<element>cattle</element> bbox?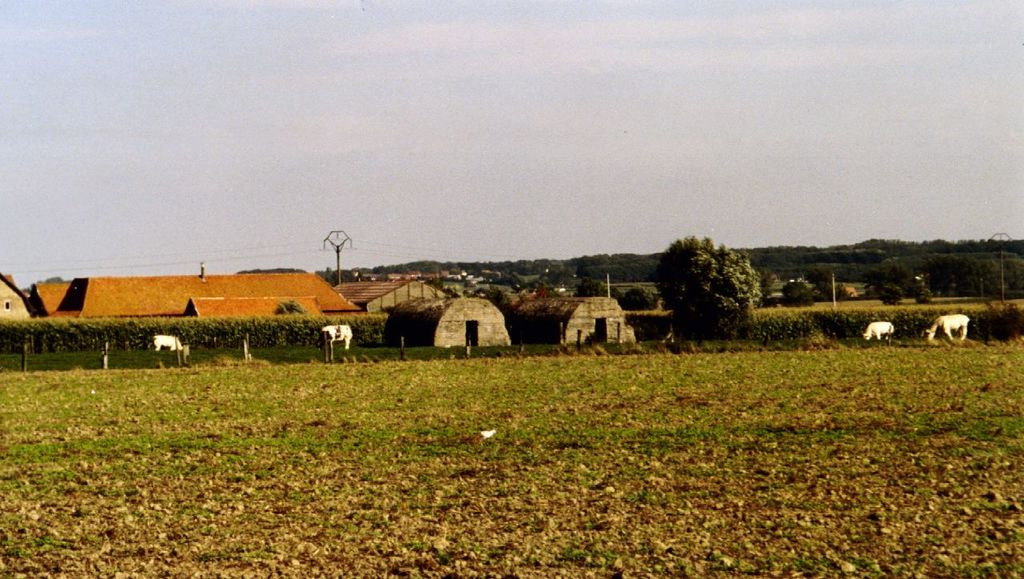
(153, 337, 182, 349)
